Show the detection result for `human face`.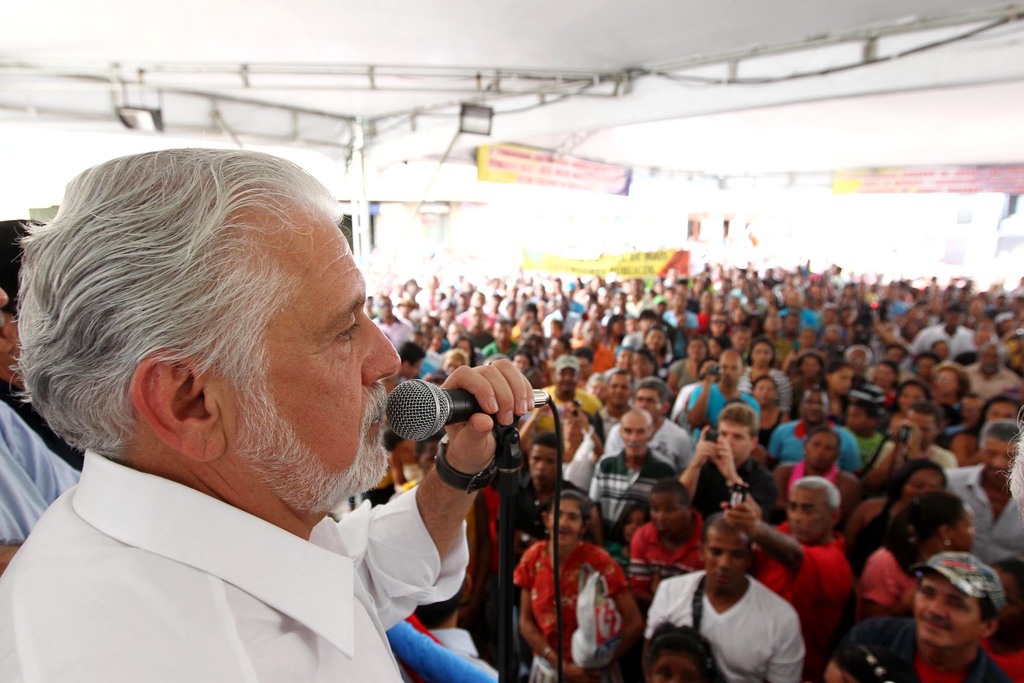
[422,441,436,468].
